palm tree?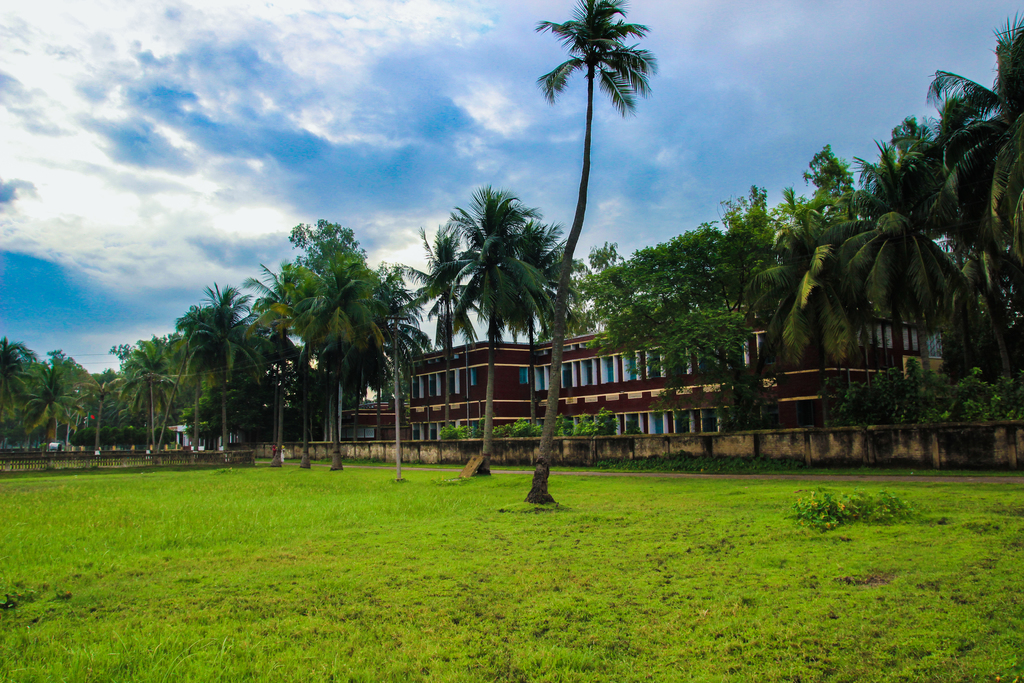
<region>22, 352, 106, 460</region>
